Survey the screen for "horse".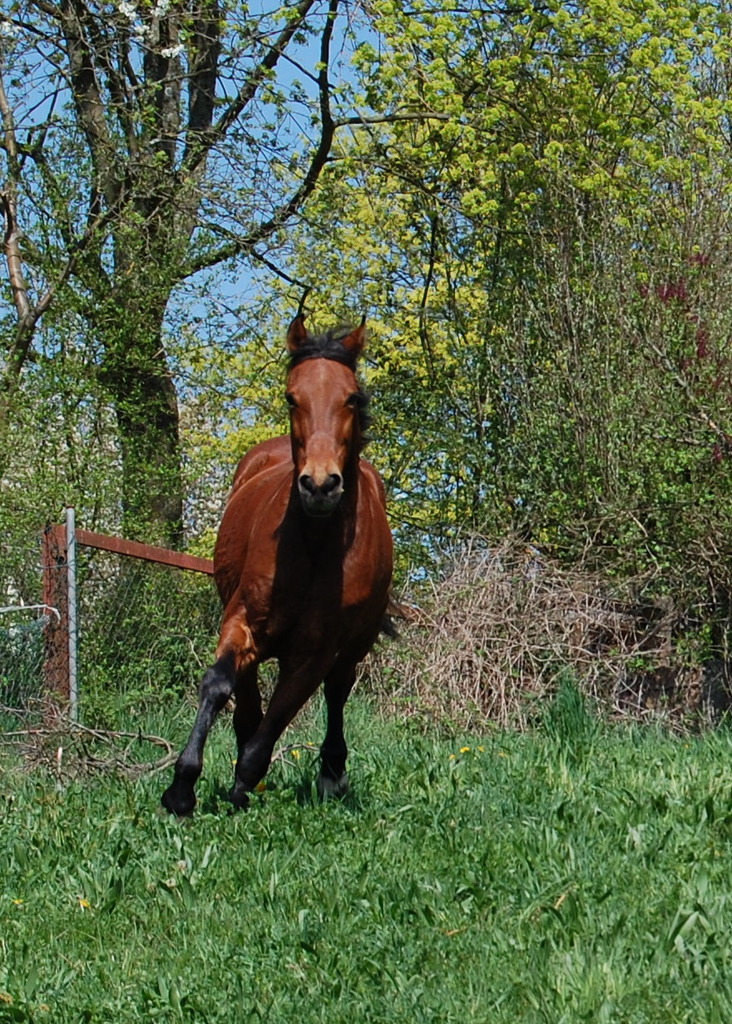
Survey found: BBox(161, 304, 407, 821).
